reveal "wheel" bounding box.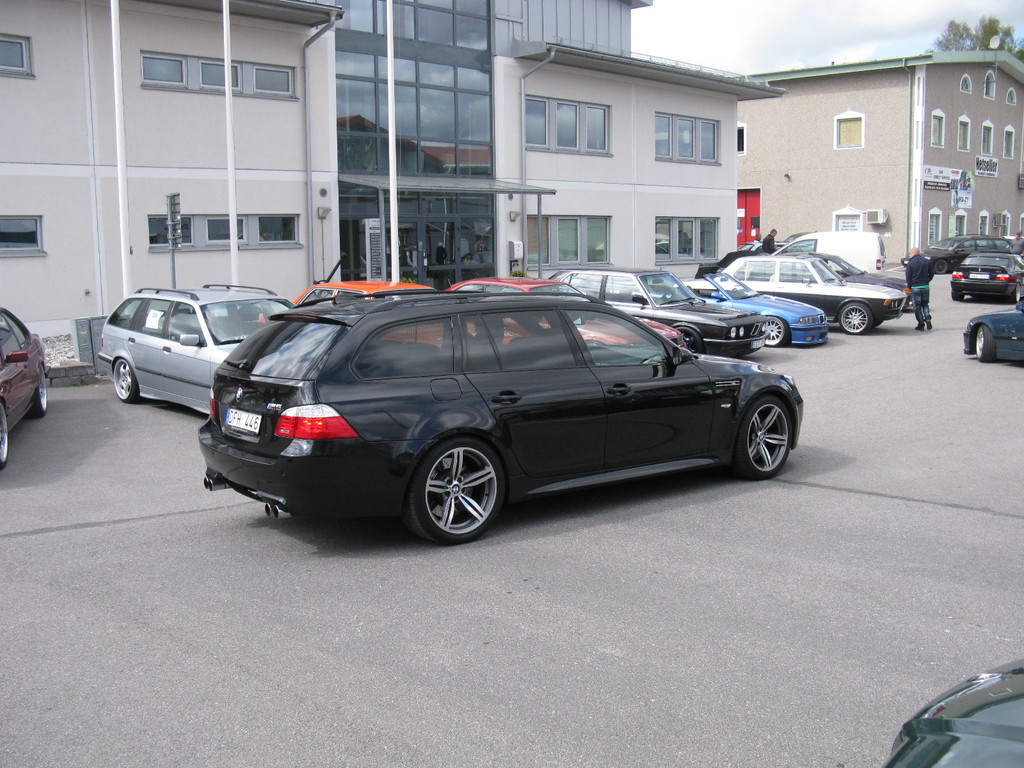
Revealed: 952, 291, 966, 301.
